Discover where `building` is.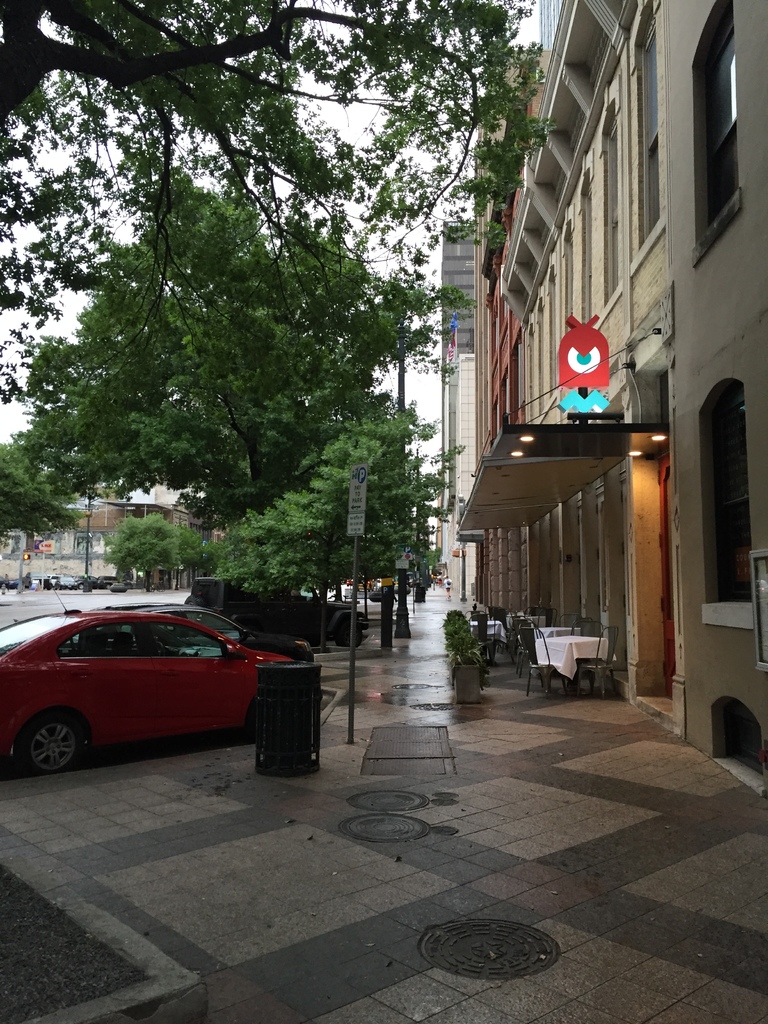
Discovered at (x1=454, y1=0, x2=767, y2=797).
